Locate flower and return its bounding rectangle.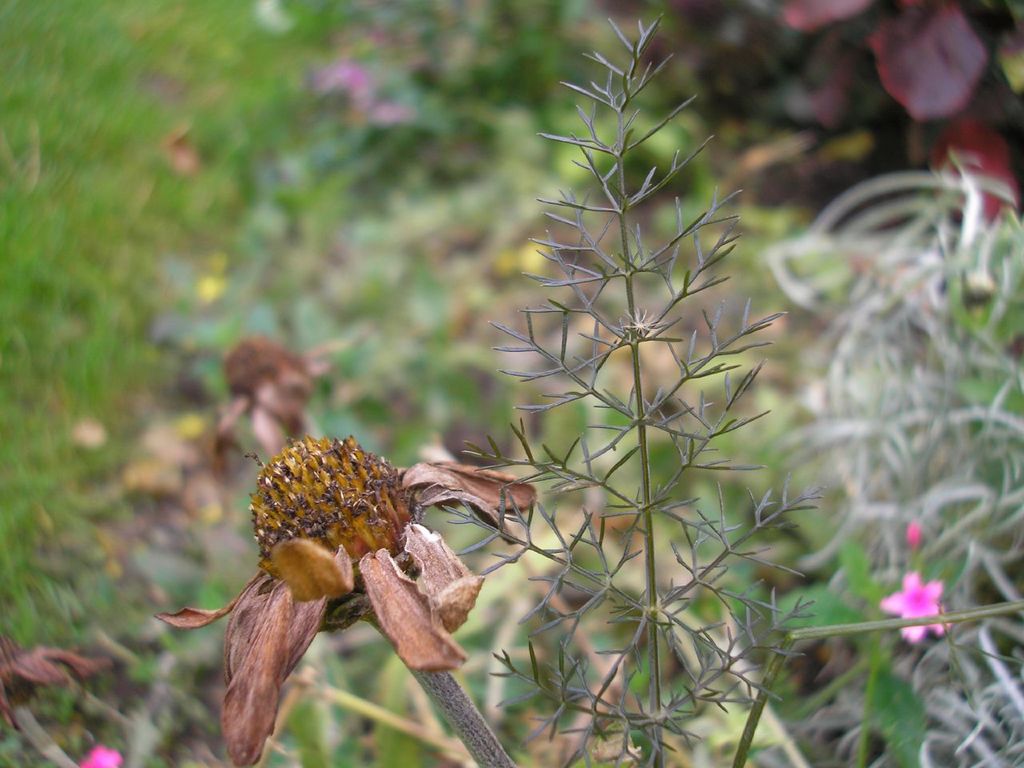
878, 572, 953, 642.
